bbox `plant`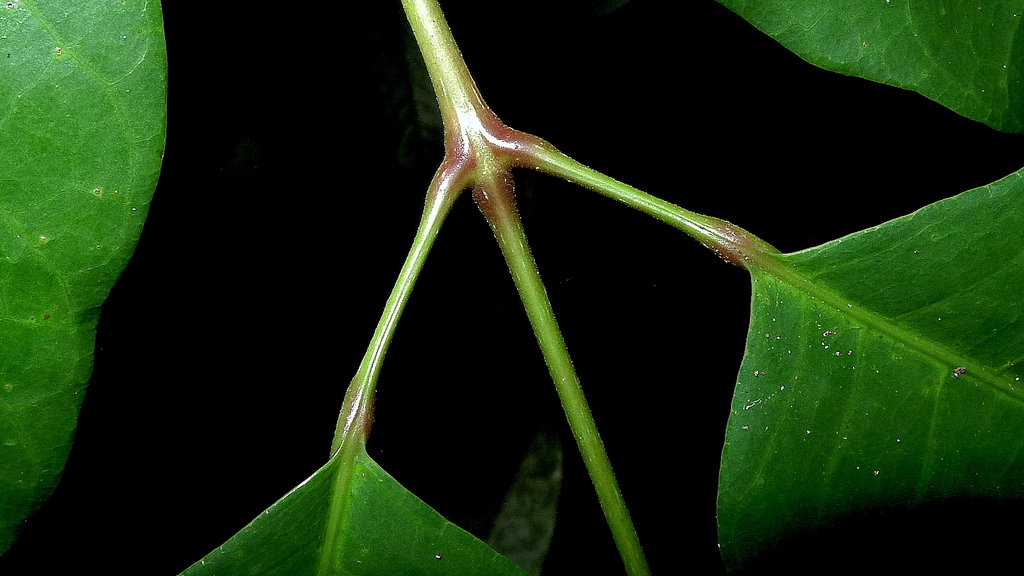
[0, 0, 1023, 575]
